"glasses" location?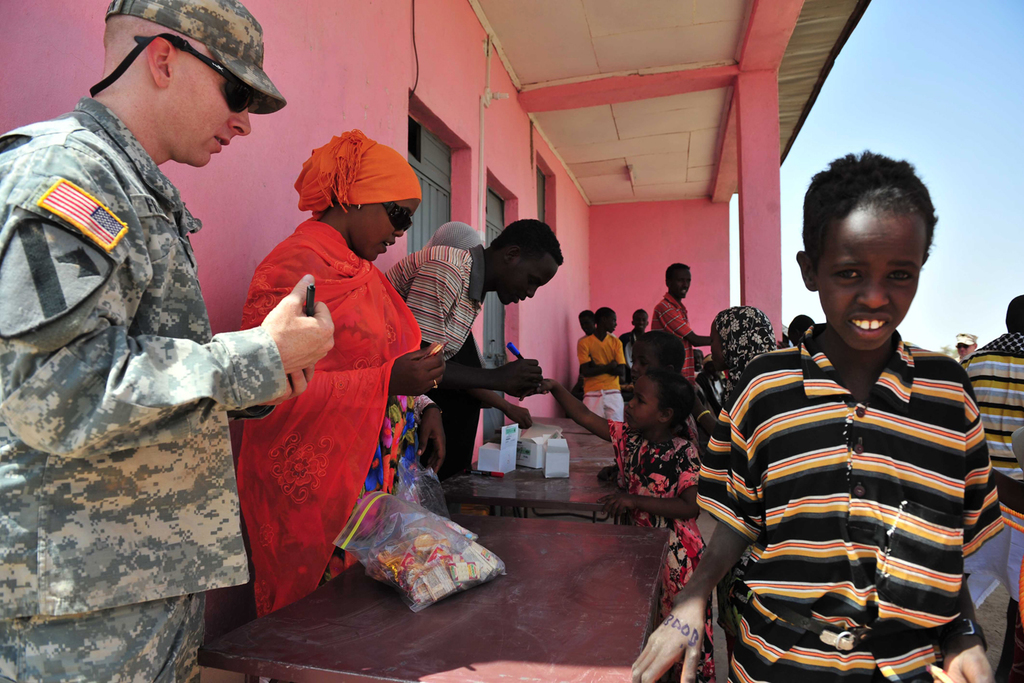
x1=384, y1=200, x2=414, y2=235
